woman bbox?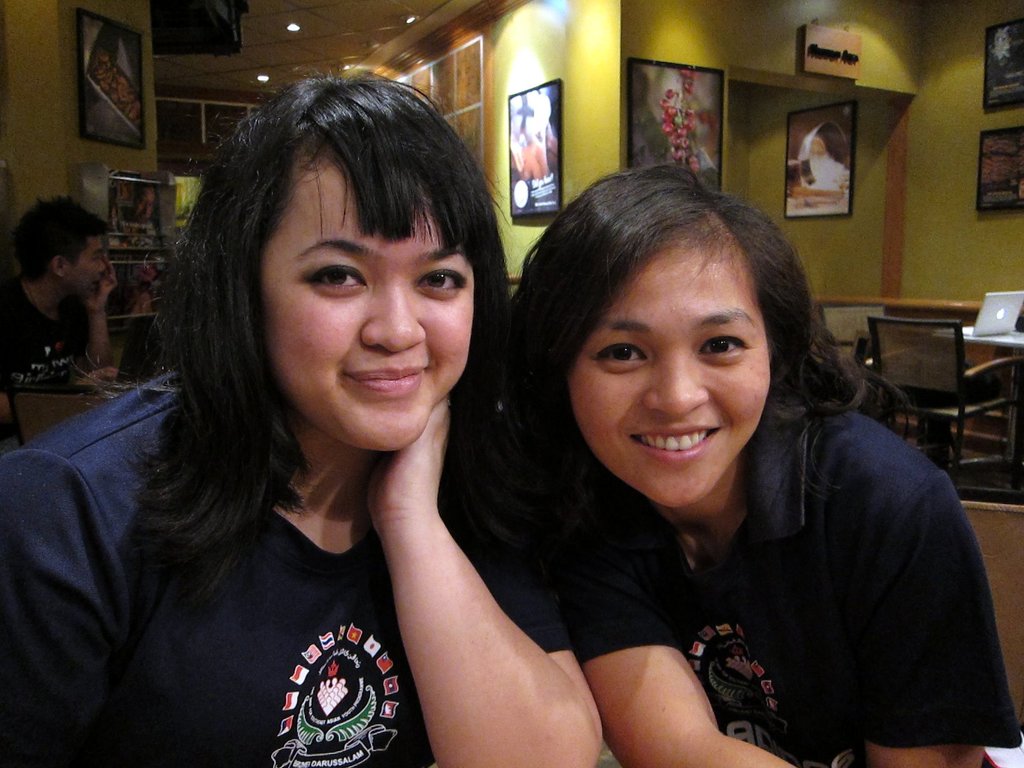
box=[504, 163, 1020, 767]
